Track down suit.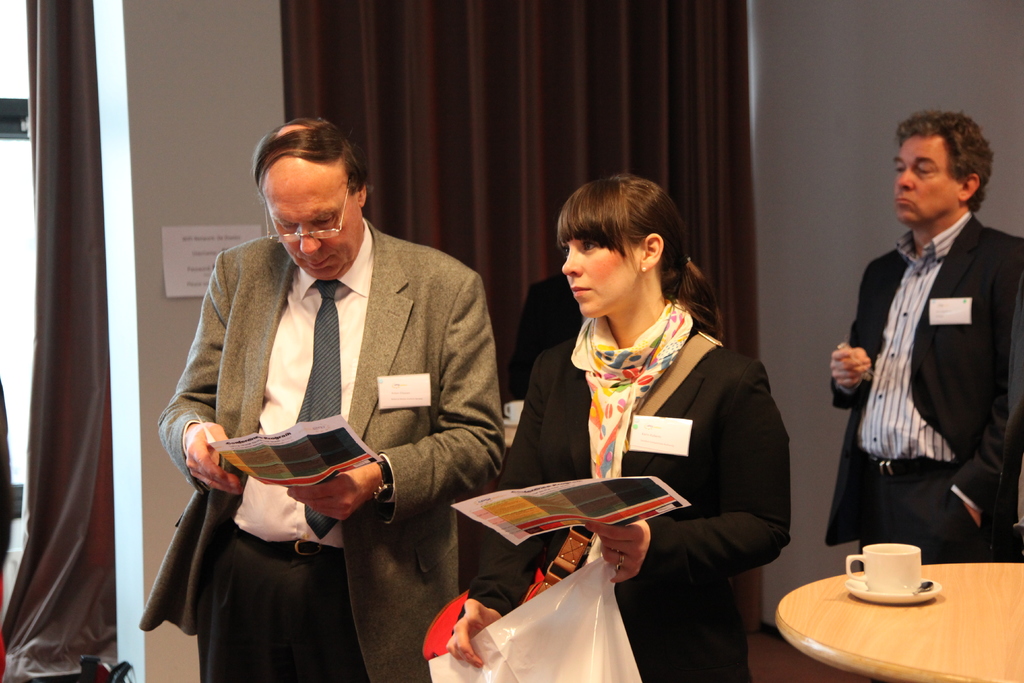
Tracked to bbox=[467, 313, 792, 682].
